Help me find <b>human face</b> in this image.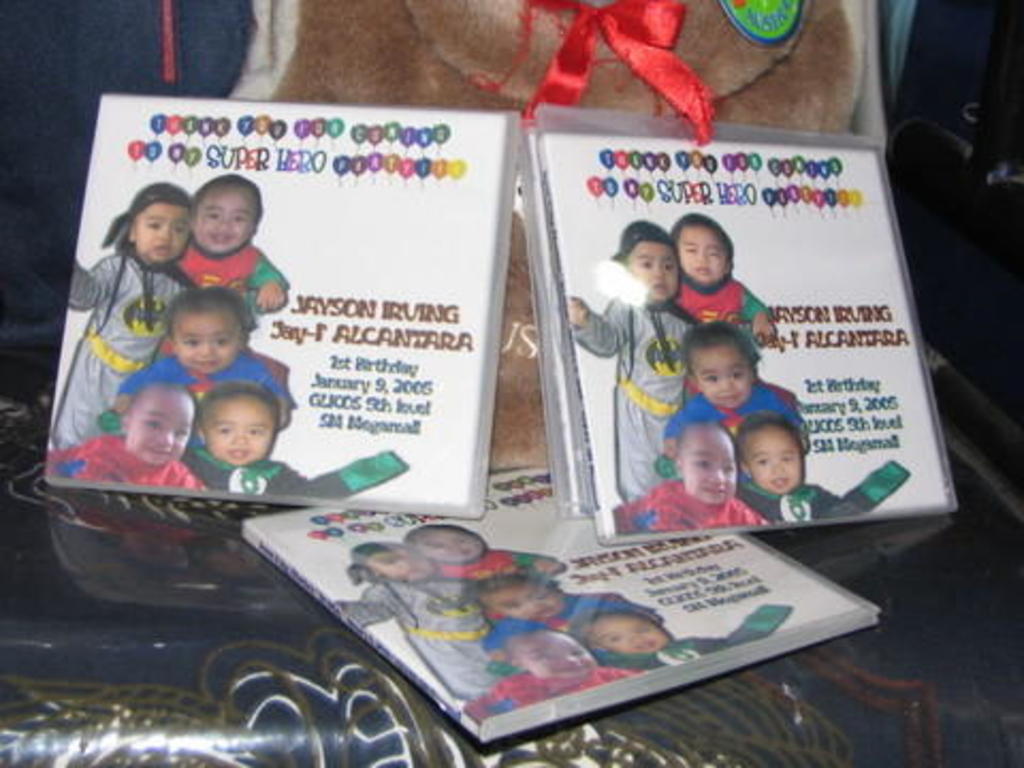
Found it: l=134, t=205, r=192, b=267.
